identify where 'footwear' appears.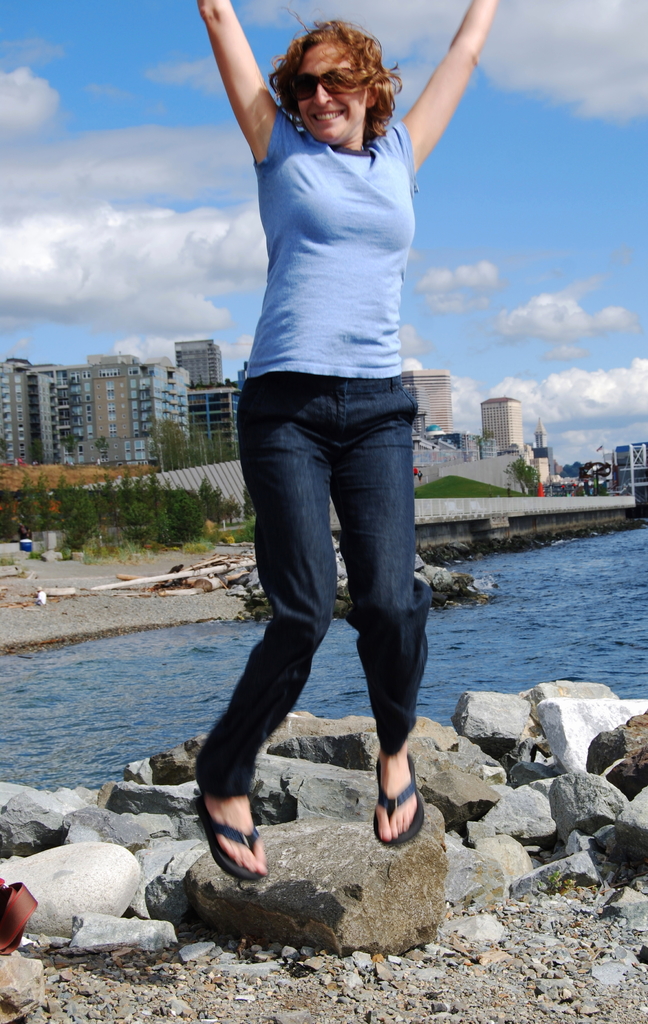
Appears at {"x1": 200, "y1": 798, "x2": 270, "y2": 888}.
